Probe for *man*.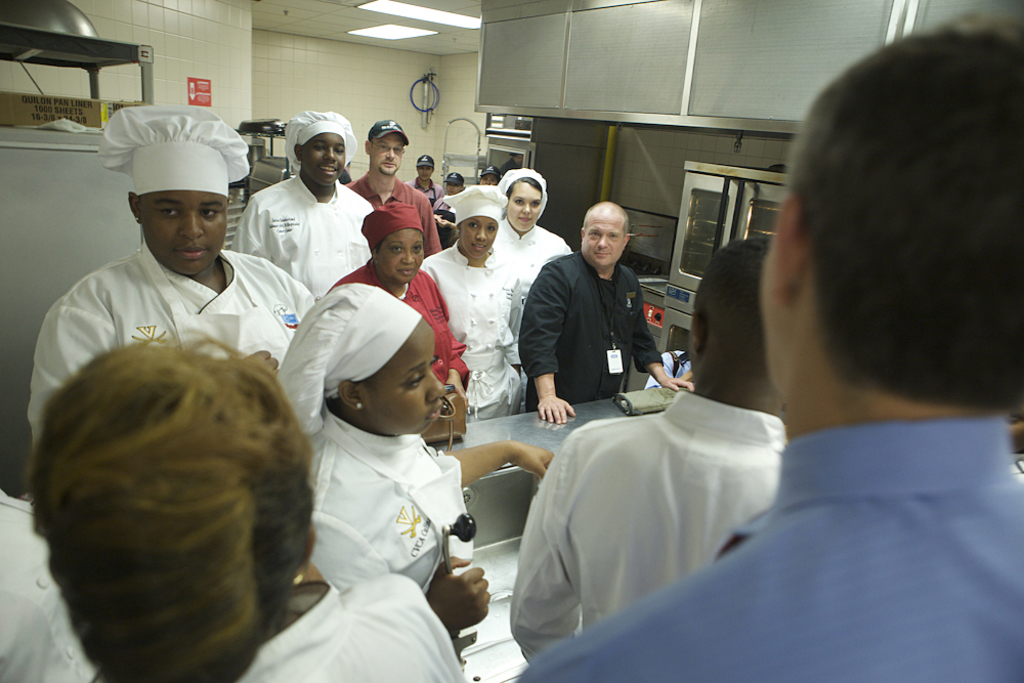
Probe result: bbox=(341, 114, 440, 260).
